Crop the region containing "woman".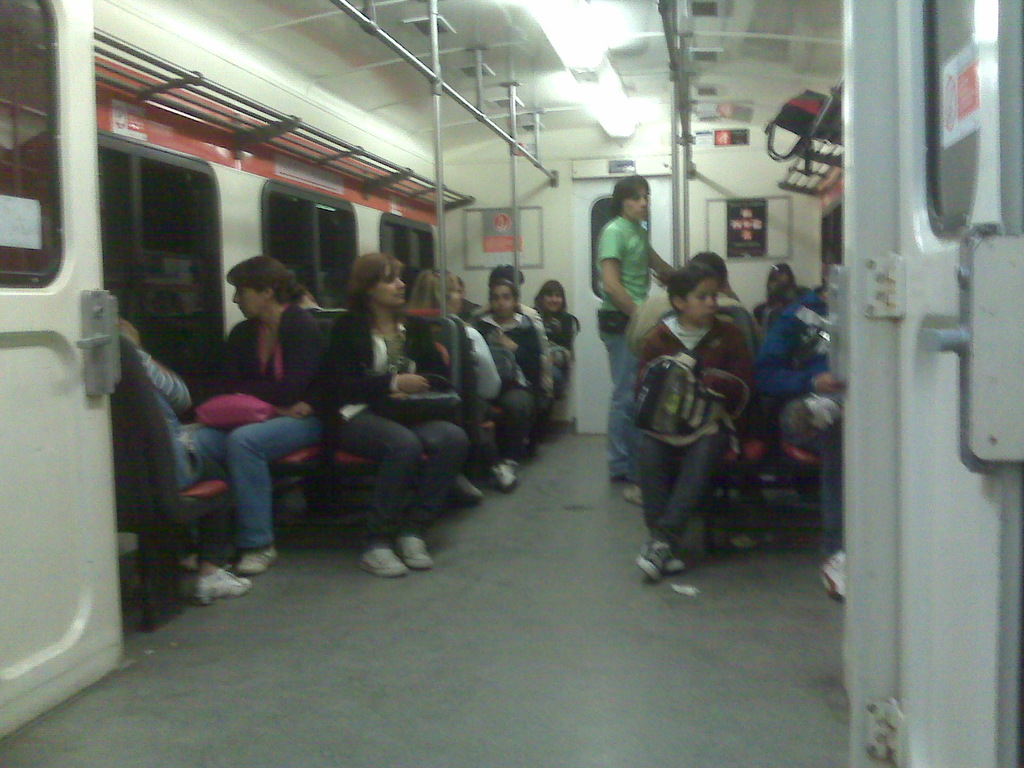
Crop region: <bbox>486, 263, 532, 481</bbox>.
